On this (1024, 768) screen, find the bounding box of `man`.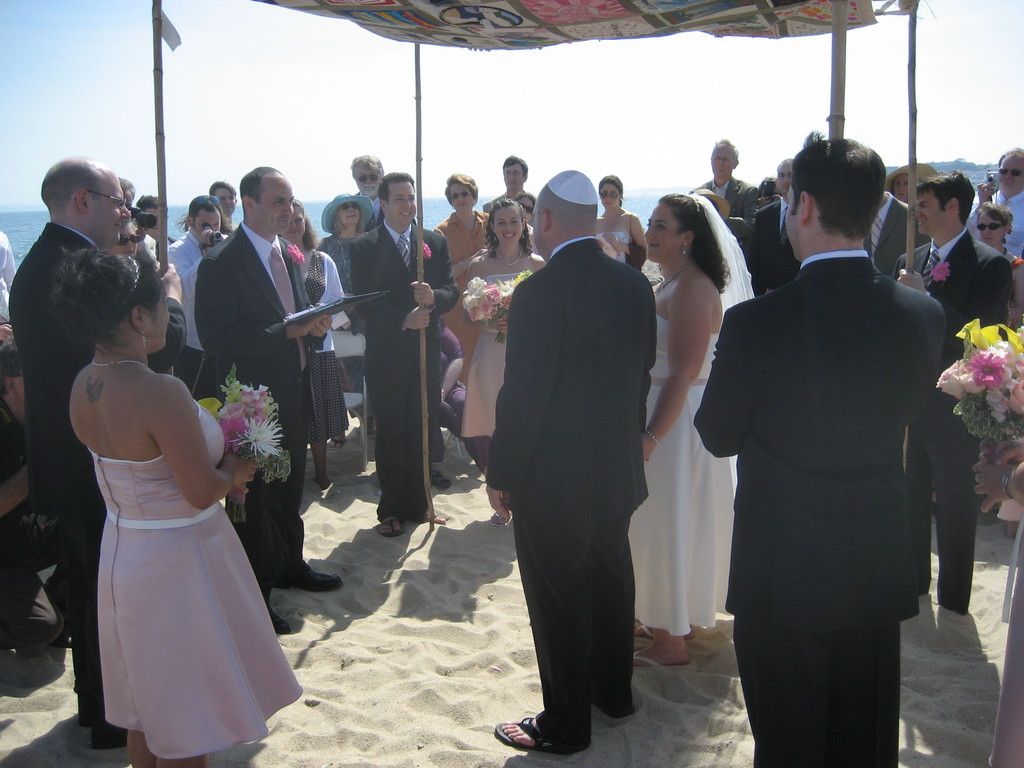
Bounding box: [755, 154, 794, 276].
